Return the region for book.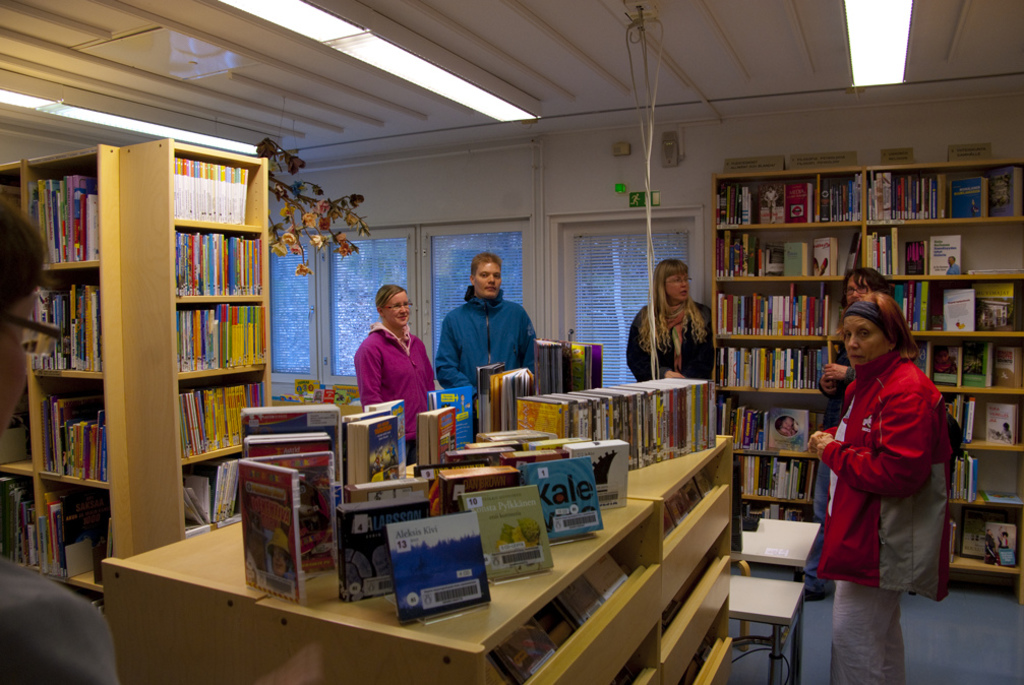
{"left": 379, "top": 516, "right": 489, "bottom": 619}.
